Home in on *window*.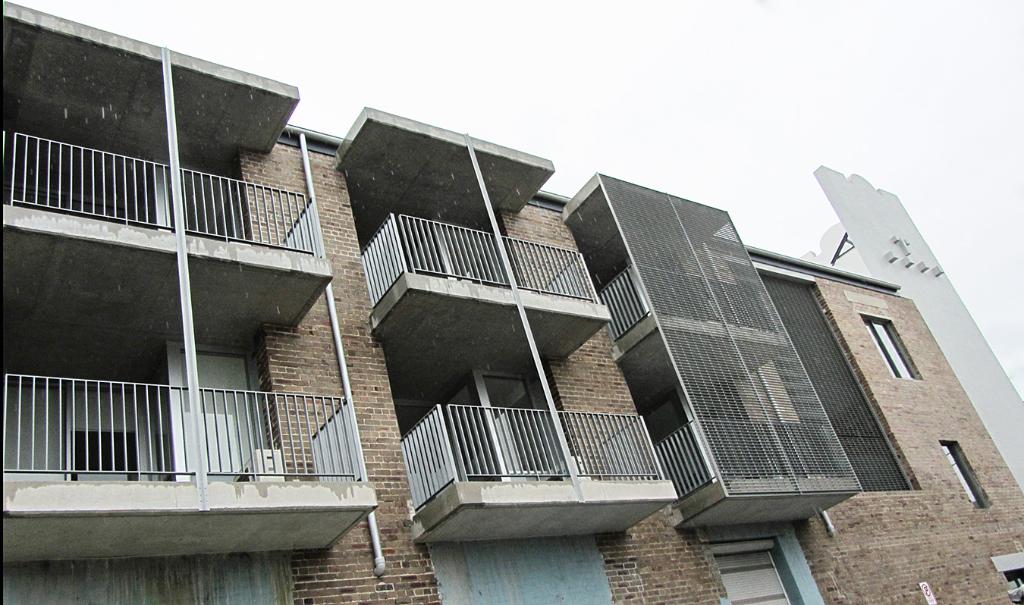
Homed in at 938/440/989/510.
